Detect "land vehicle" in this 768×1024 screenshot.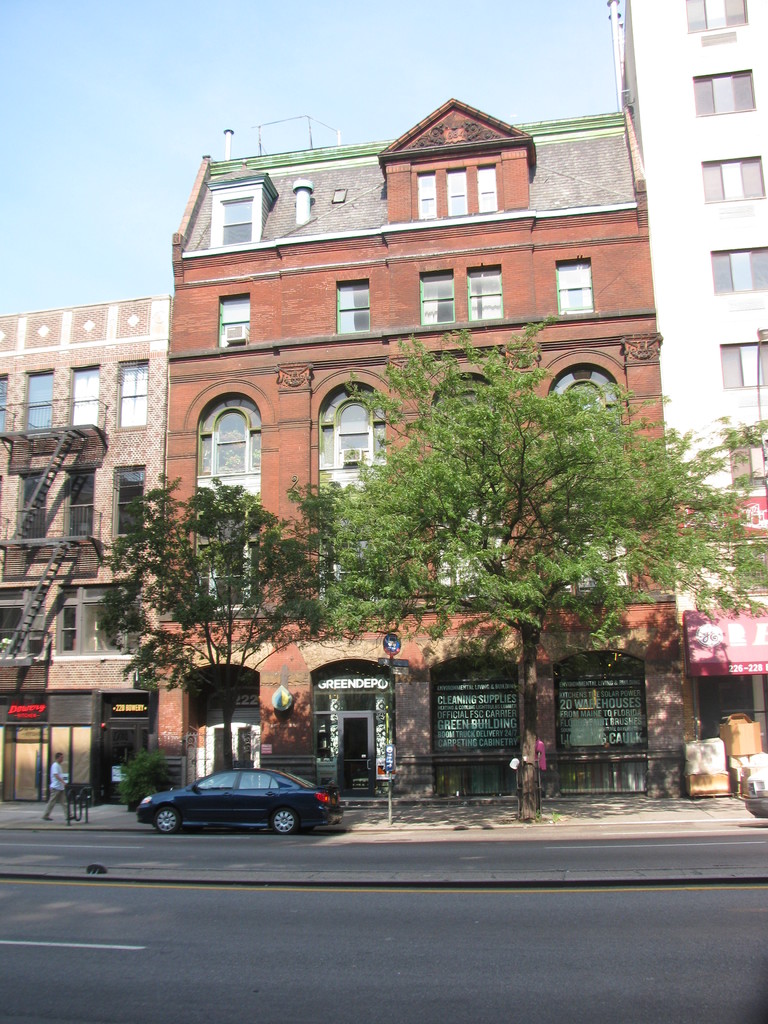
Detection: 746:769:765:816.
